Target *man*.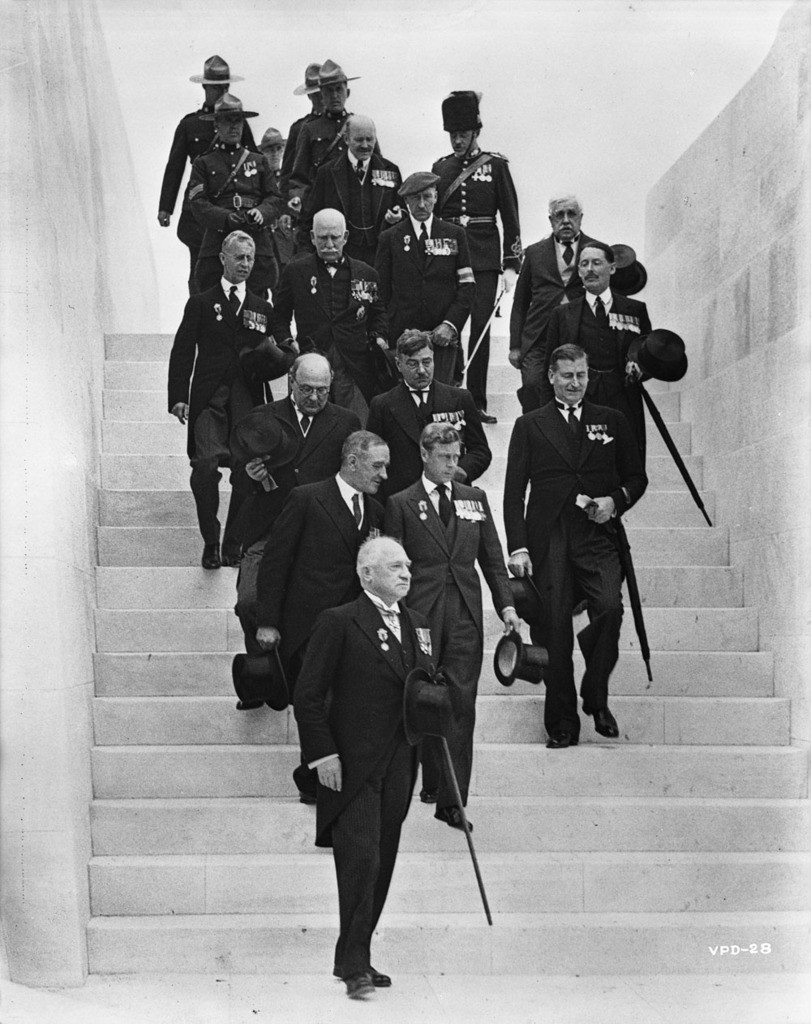
Target region: select_region(224, 347, 366, 665).
